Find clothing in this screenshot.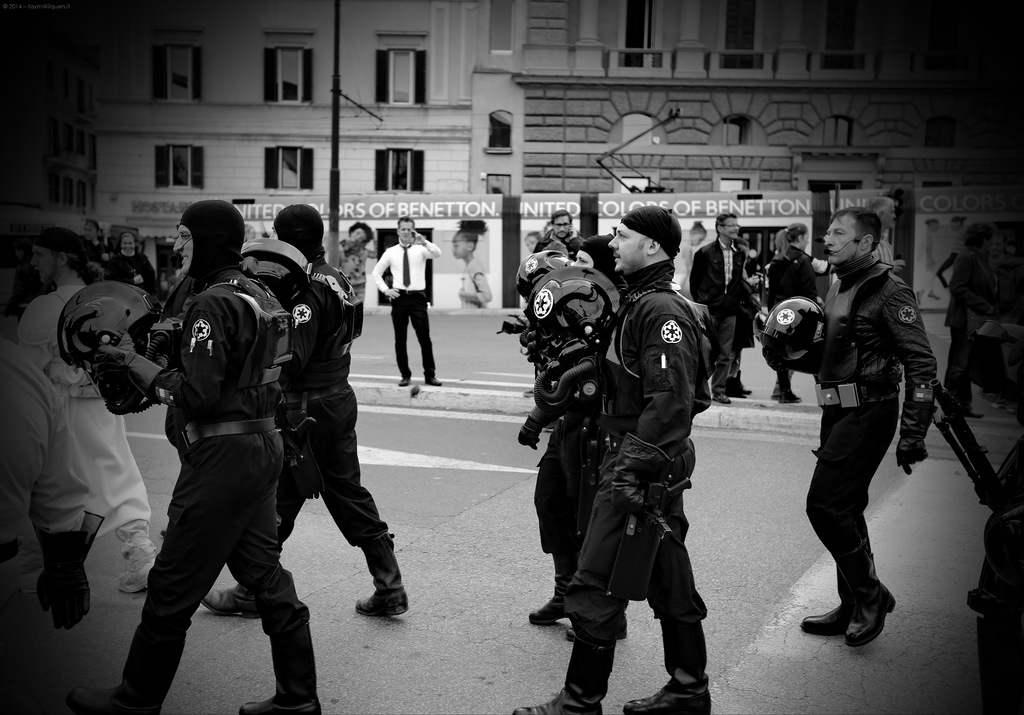
The bounding box for clothing is locate(803, 255, 938, 616).
